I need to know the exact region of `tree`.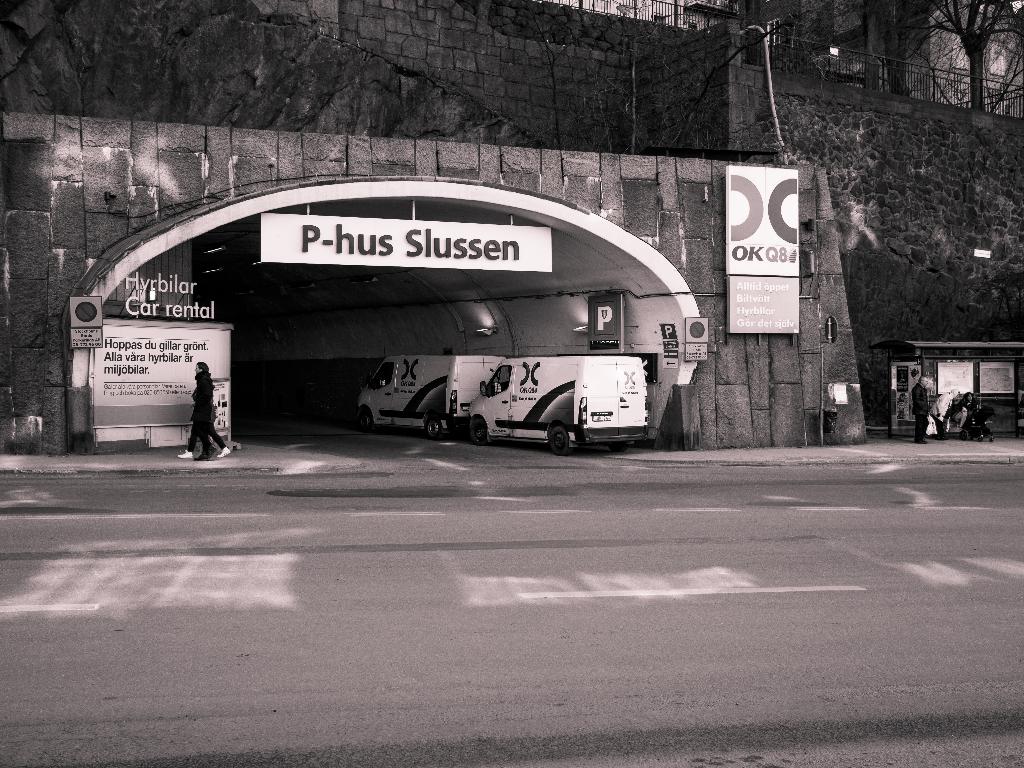
Region: <box>720,0,938,104</box>.
